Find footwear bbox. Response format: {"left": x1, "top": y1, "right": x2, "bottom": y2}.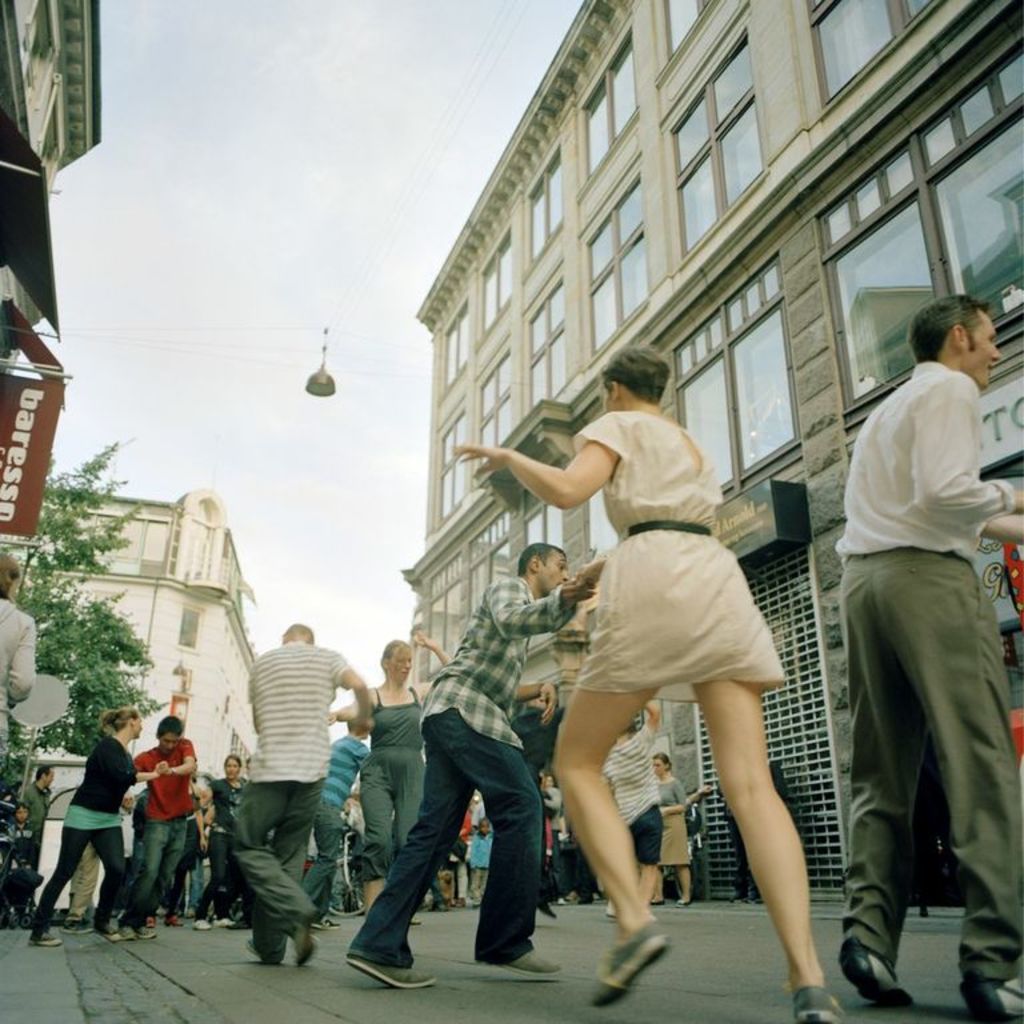
{"left": 240, "top": 936, "right": 280, "bottom": 957}.
